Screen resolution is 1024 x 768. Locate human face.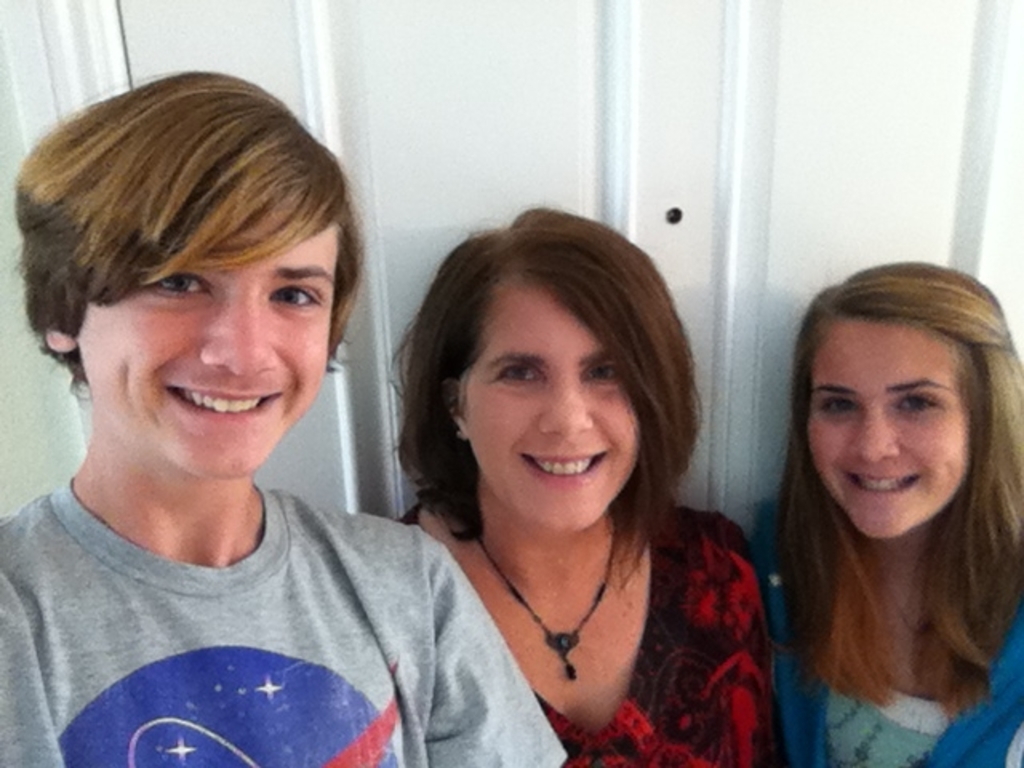
crop(461, 264, 640, 528).
